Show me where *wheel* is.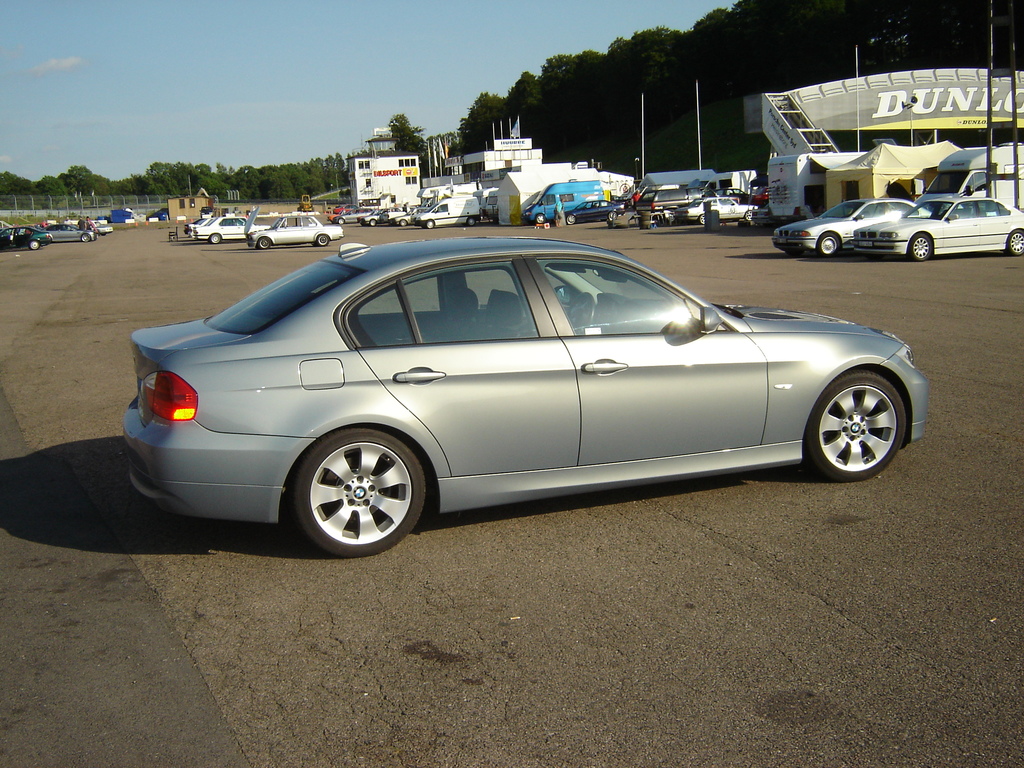
*wheel* is at (339,220,344,223).
